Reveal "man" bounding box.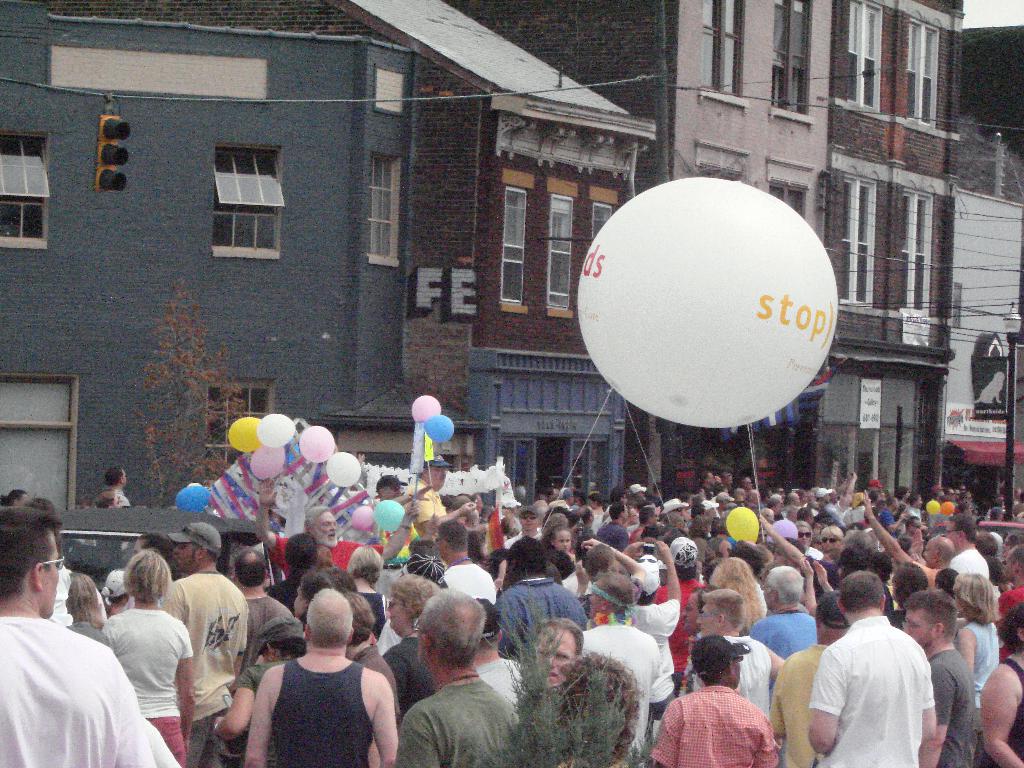
Revealed: box(764, 491, 788, 524).
